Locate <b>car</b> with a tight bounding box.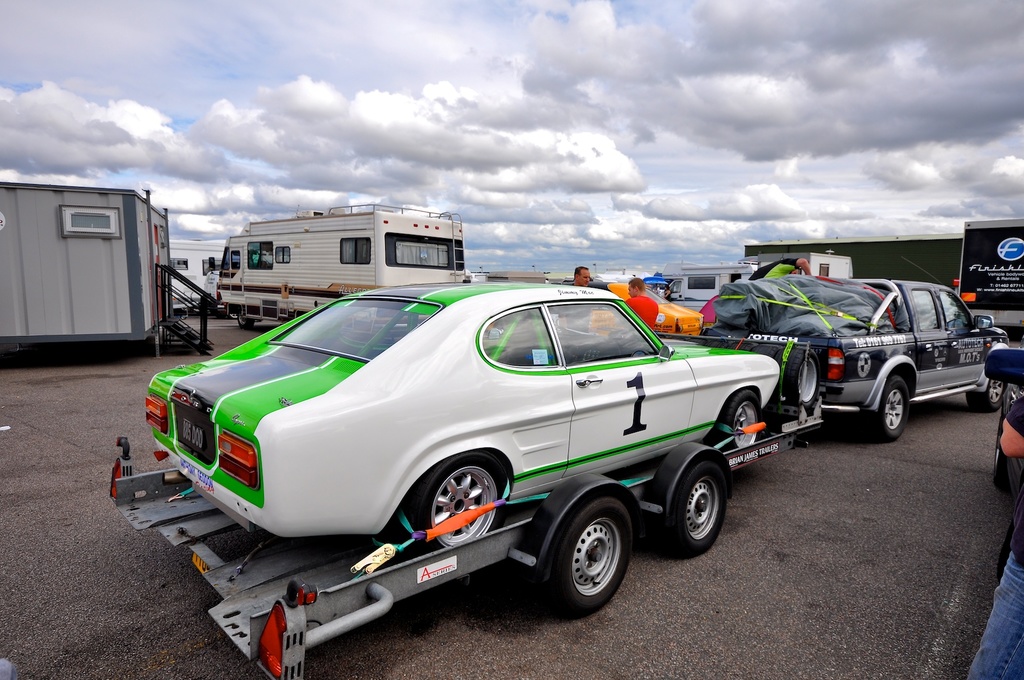
[561, 278, 701, 334].
